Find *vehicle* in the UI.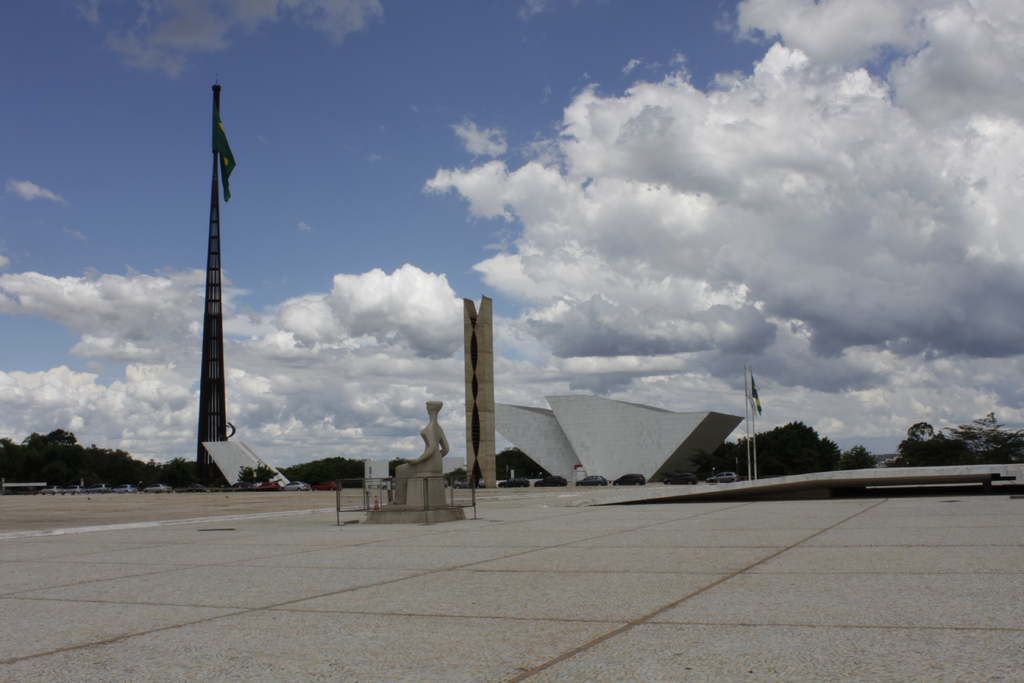
UI element at pyautogui.locateOnScreen(259, 480, 274, 493).
